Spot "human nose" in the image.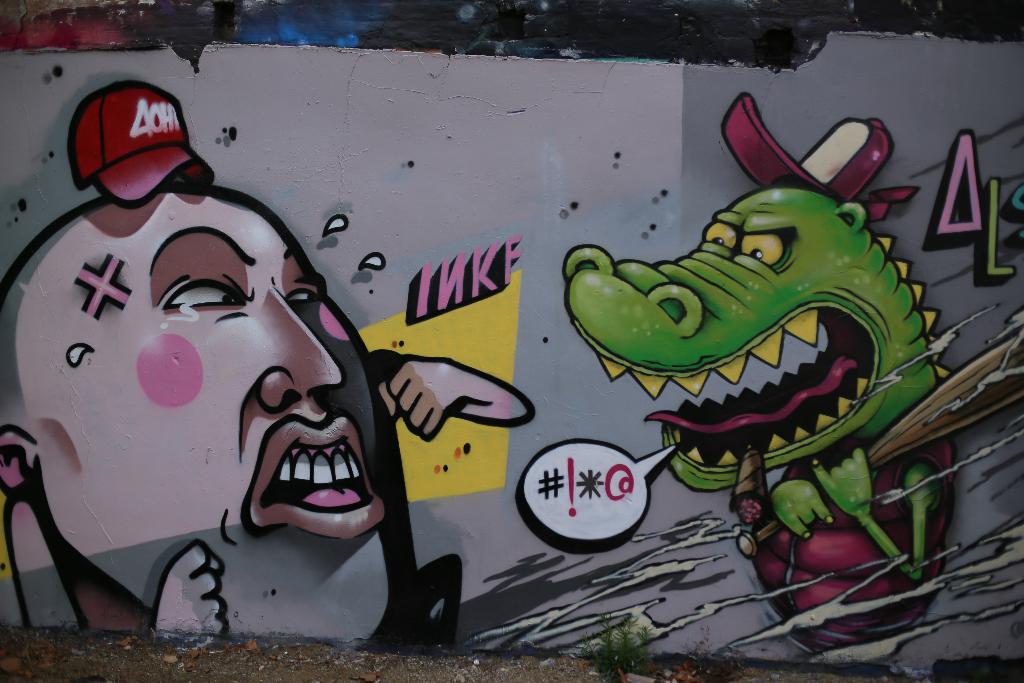
"human nose" found at x1=257 y1=285 x2=341 y2=406.
